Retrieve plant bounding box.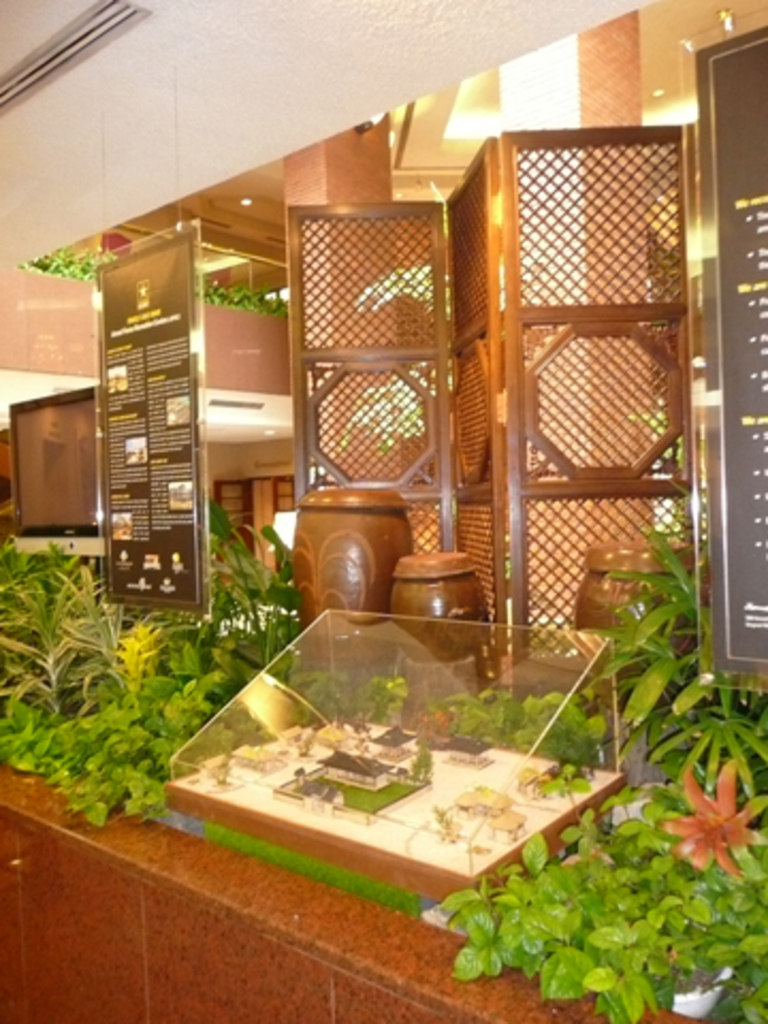
Bounding box: locate(196, 499, 311, 674).
